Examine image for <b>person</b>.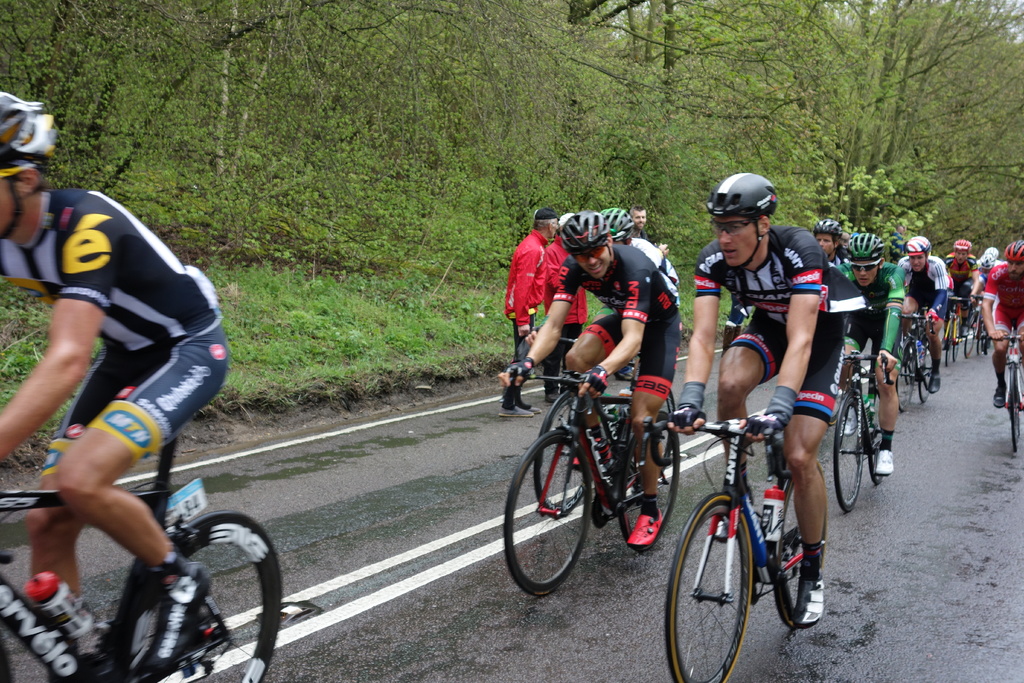
Examination result: (left=668, top=169, right=835, bottom=631).
